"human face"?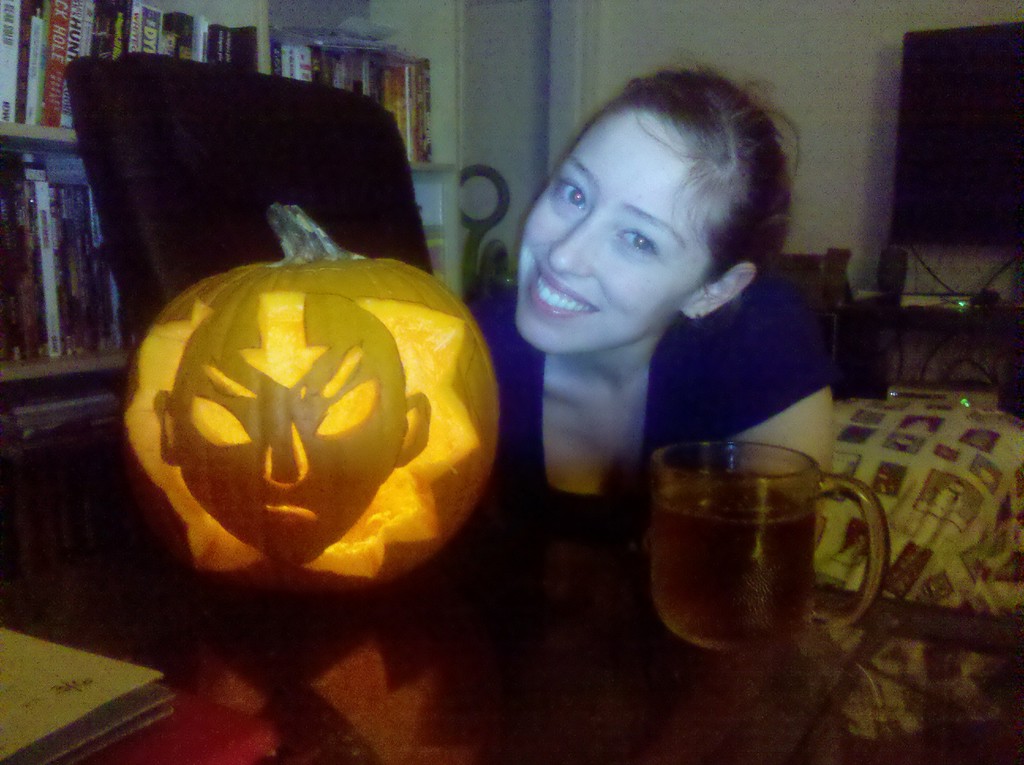
505:104:707:352
